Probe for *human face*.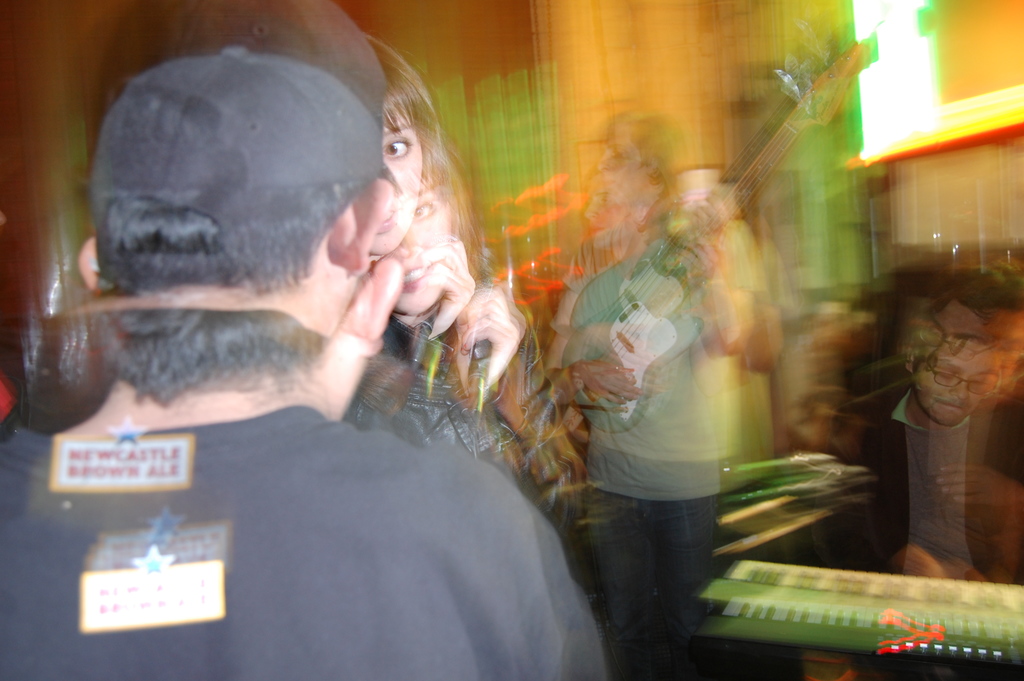
Probe result: x1=390 y1=193 x2=459 y2=315.
